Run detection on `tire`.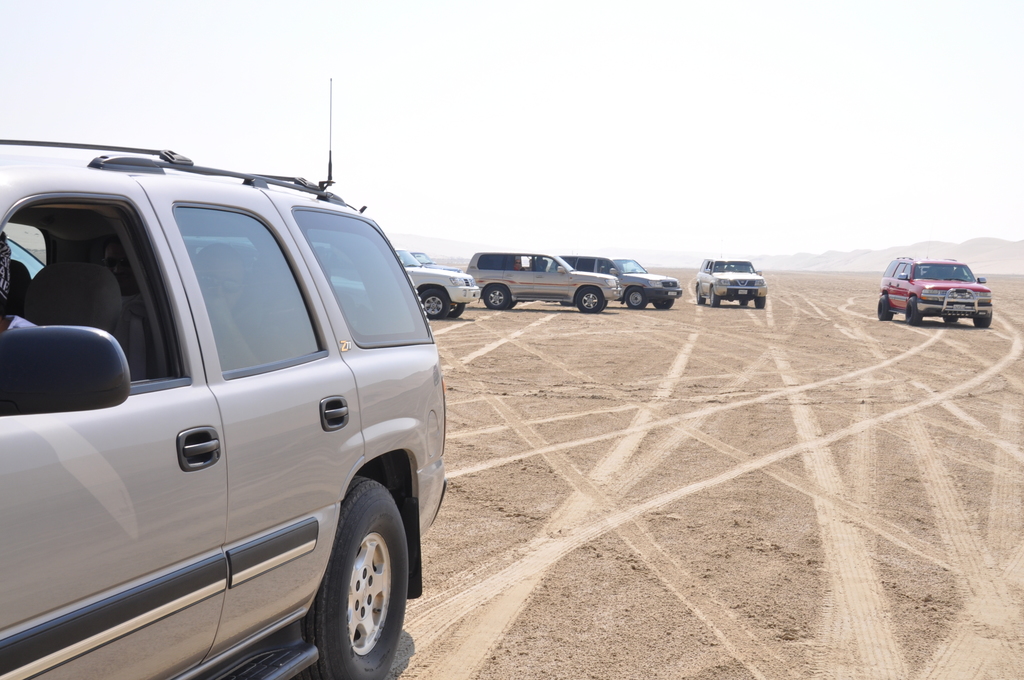
Result: bbox=(902, 293, 929, 325).
